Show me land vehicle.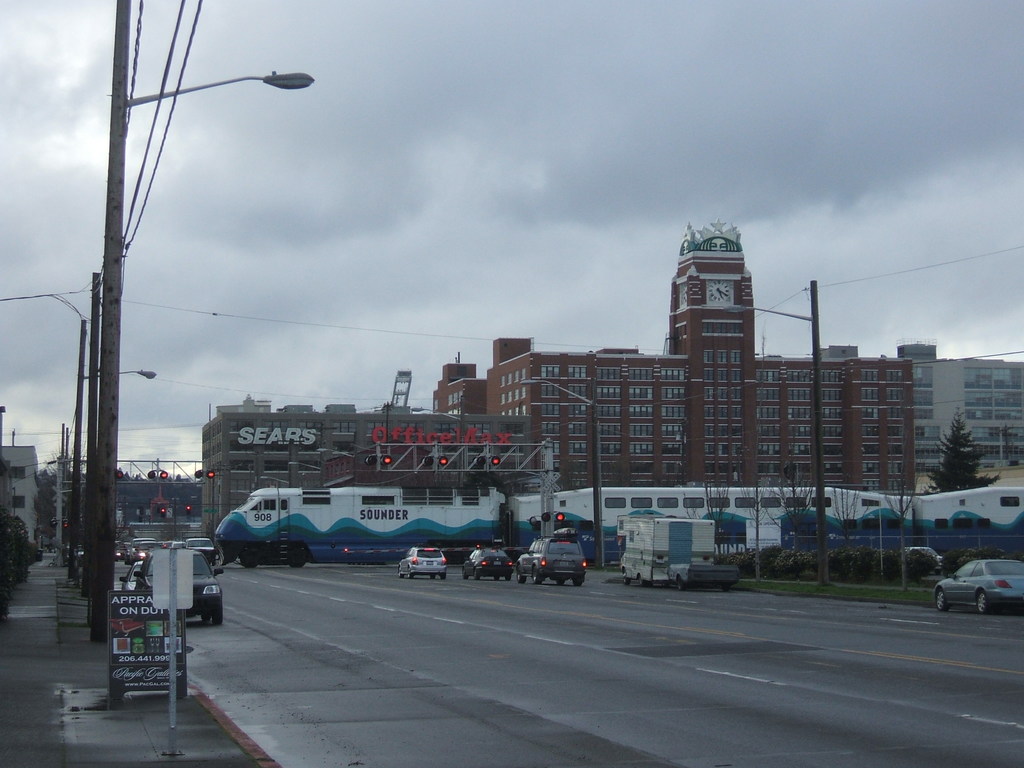
land vehicle is here: (x1=932, y1=542, x2=1023, y2=624).
